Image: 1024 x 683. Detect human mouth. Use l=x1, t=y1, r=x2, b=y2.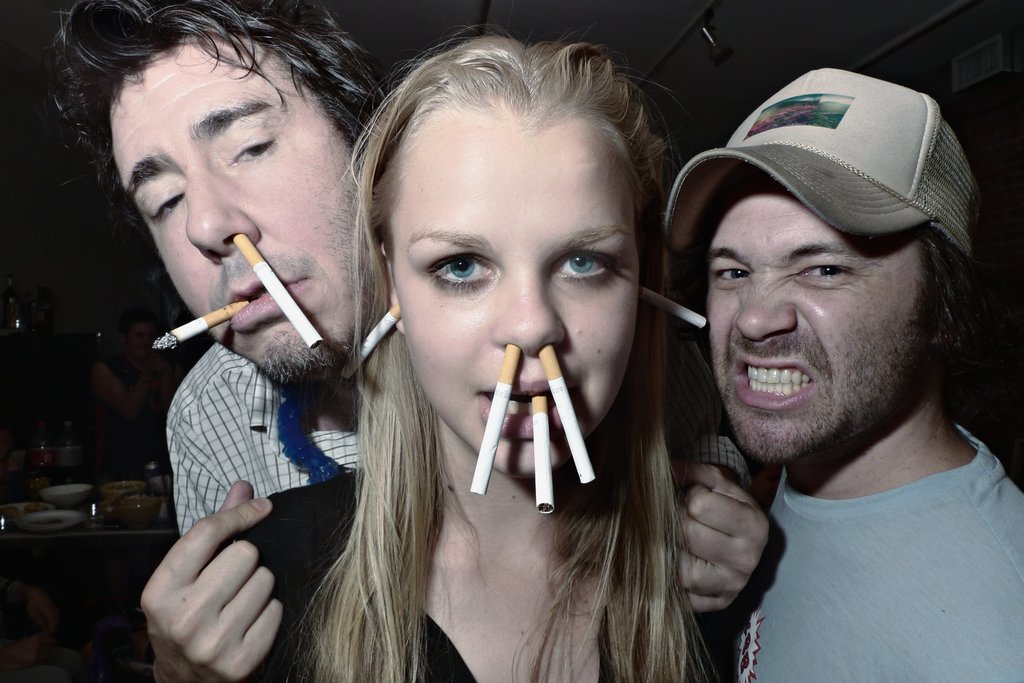
l=732, t=353, r=817, b=409.
